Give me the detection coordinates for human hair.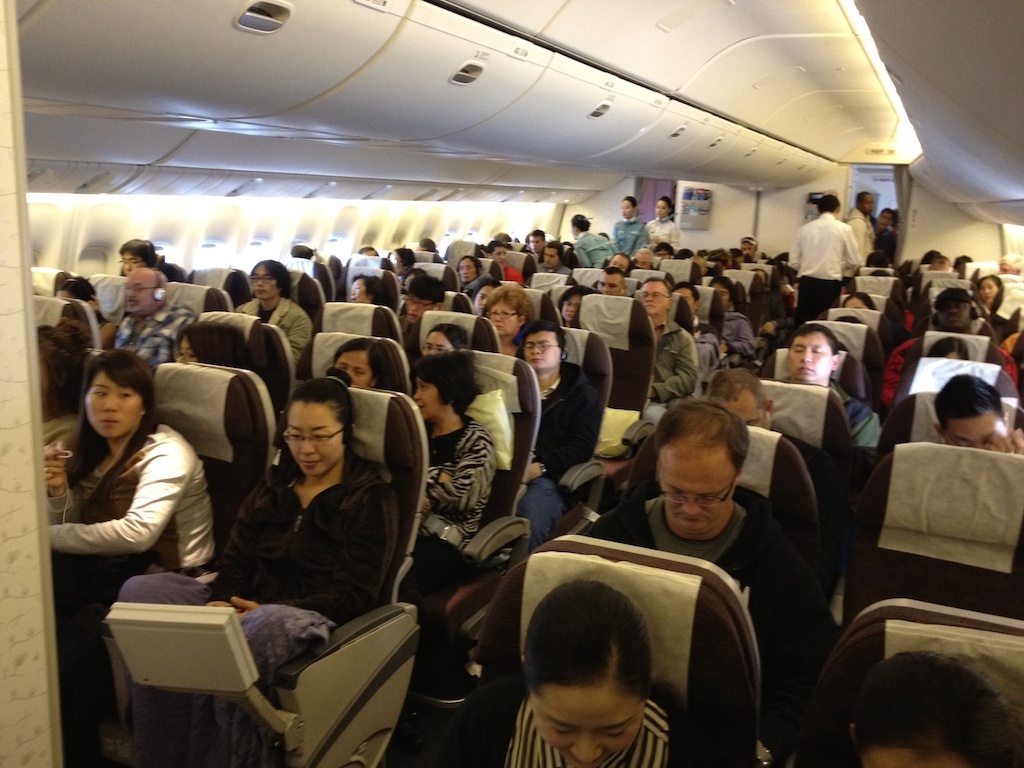
(left=999, top=249, right=1021, bottom=272).
